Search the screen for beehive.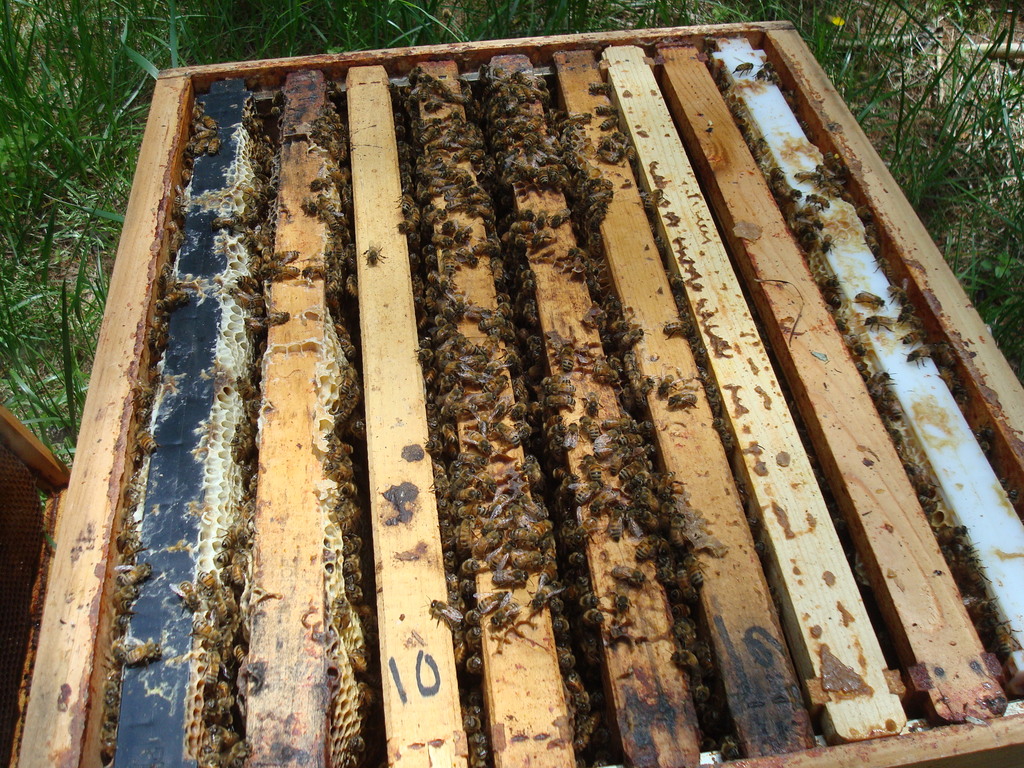
Found at {"left": 712, "top": 70, "right": 1014, "bottom": 696}.
